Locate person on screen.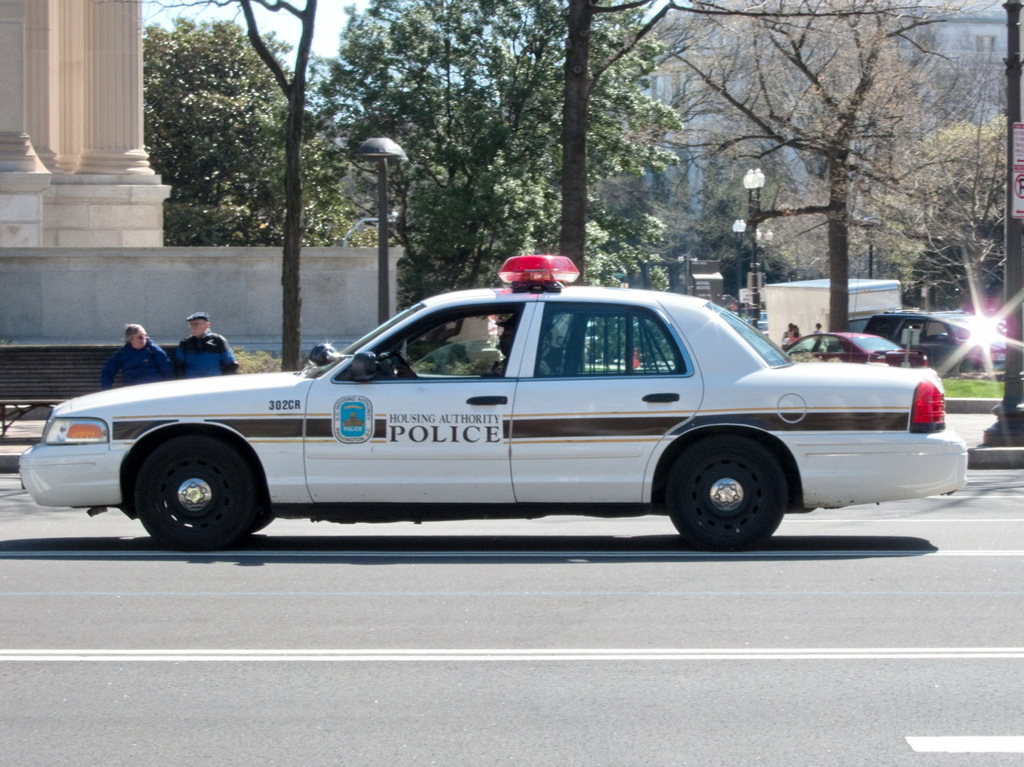
On screen at (x1=103, y1=319, x2=165, y2=398).
